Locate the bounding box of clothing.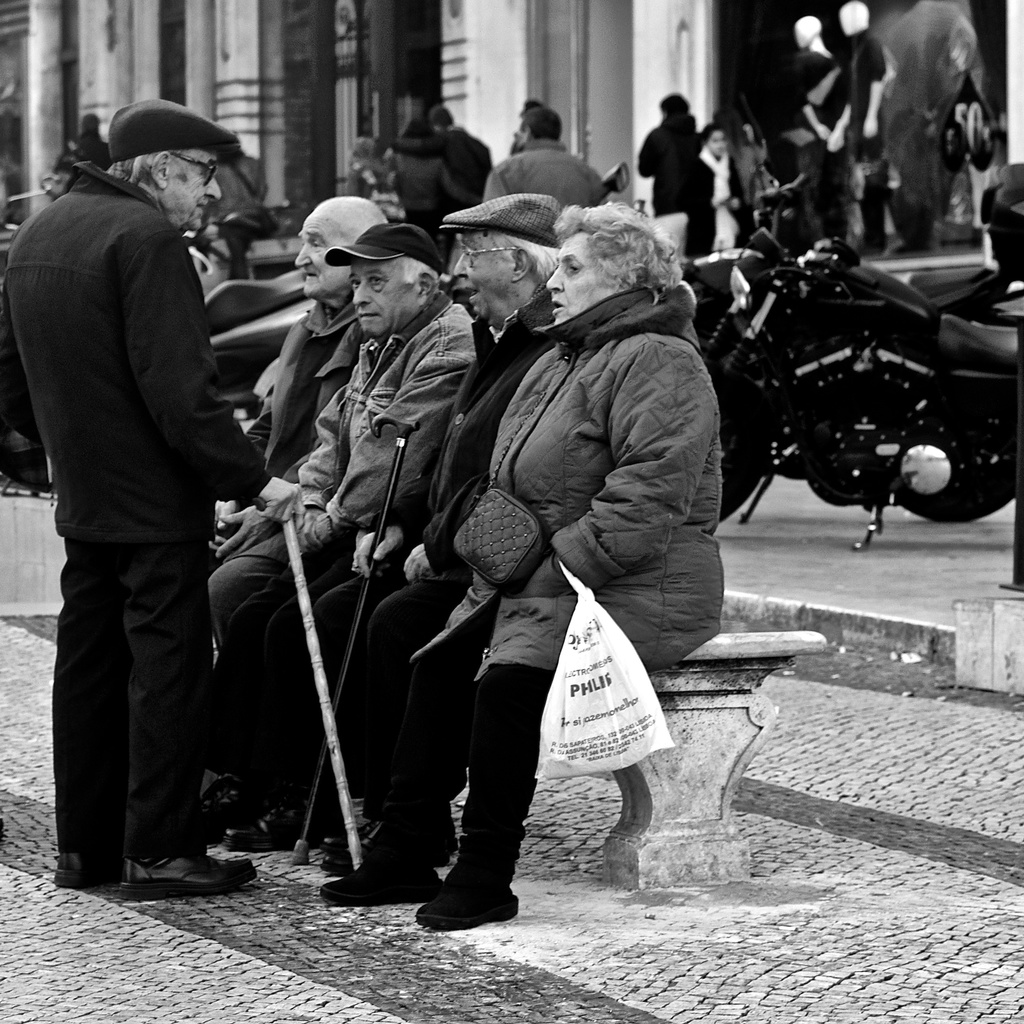
Bounding box: <box>398,195,726,878</box>.
